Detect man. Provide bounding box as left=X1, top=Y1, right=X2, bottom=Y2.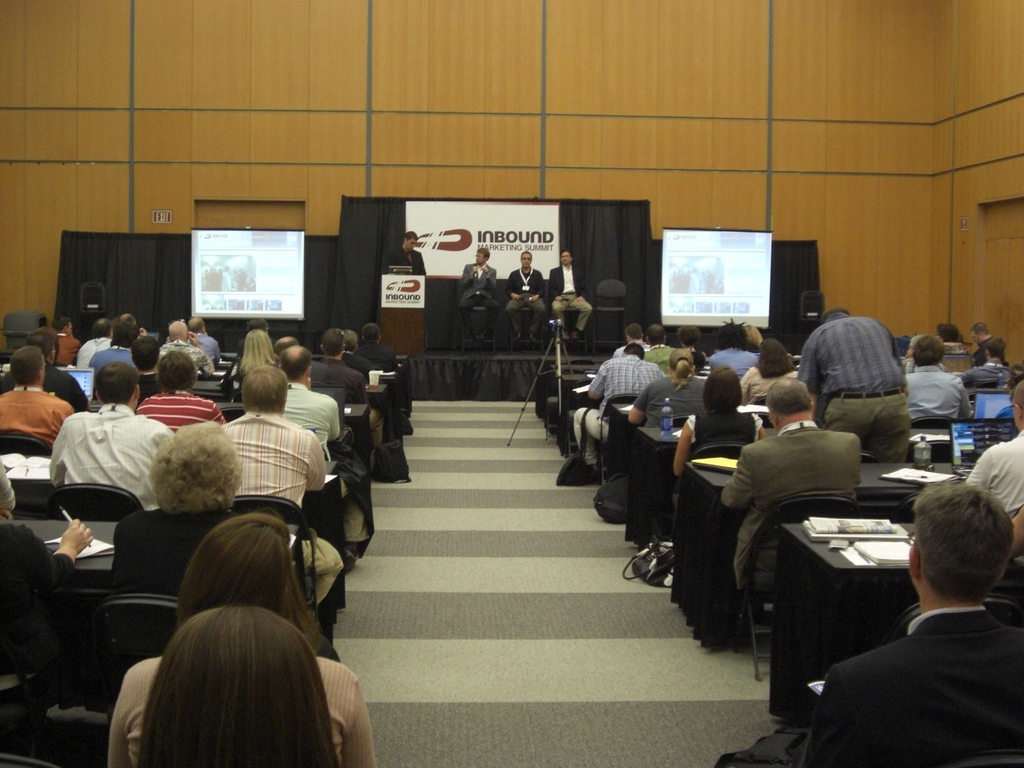
left=505, top=247, right=547, bottom=344.
